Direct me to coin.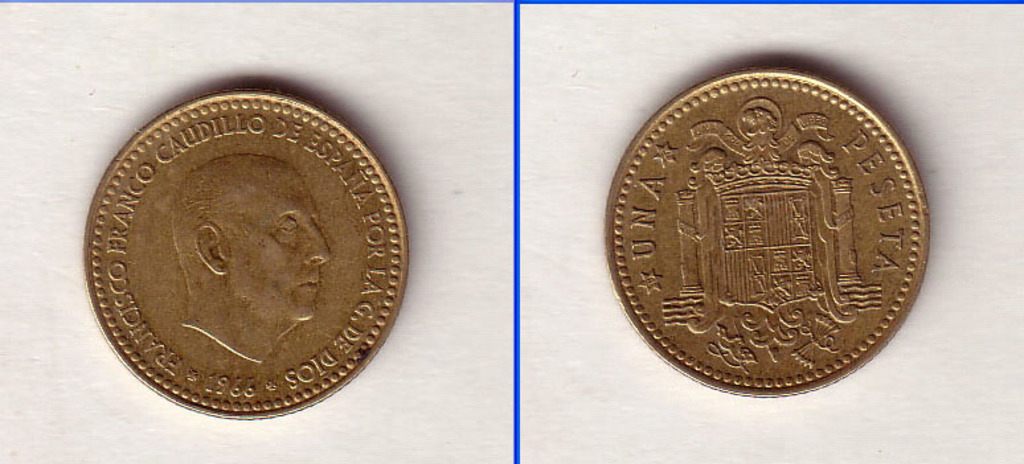
Direction: <region>82, 87, 411, 418</region>.
